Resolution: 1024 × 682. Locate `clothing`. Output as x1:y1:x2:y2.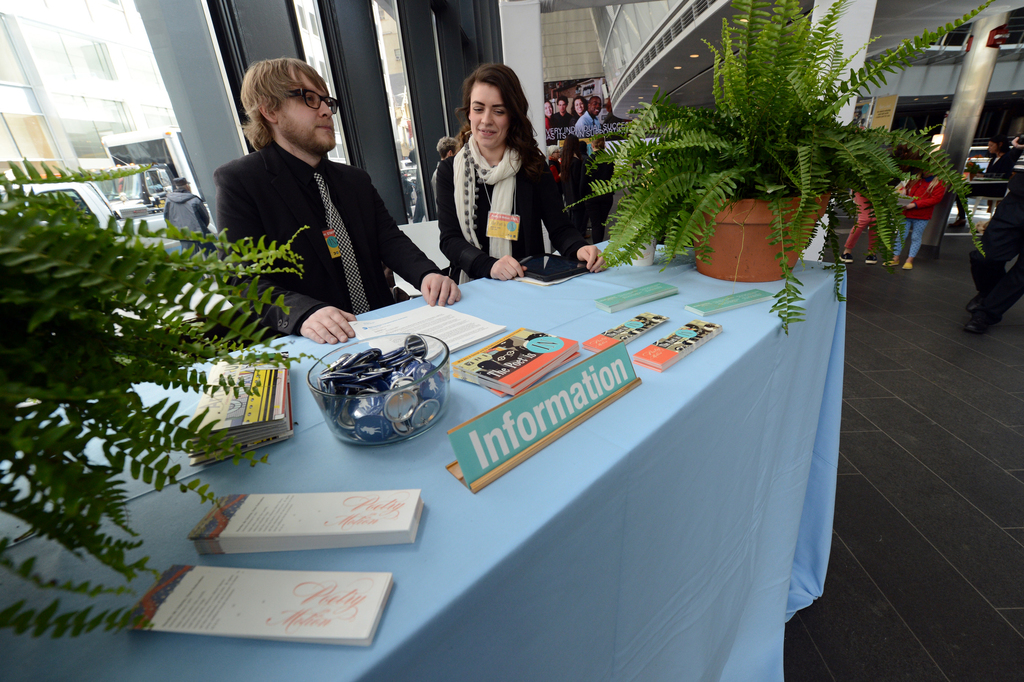
847:187:871:251.
